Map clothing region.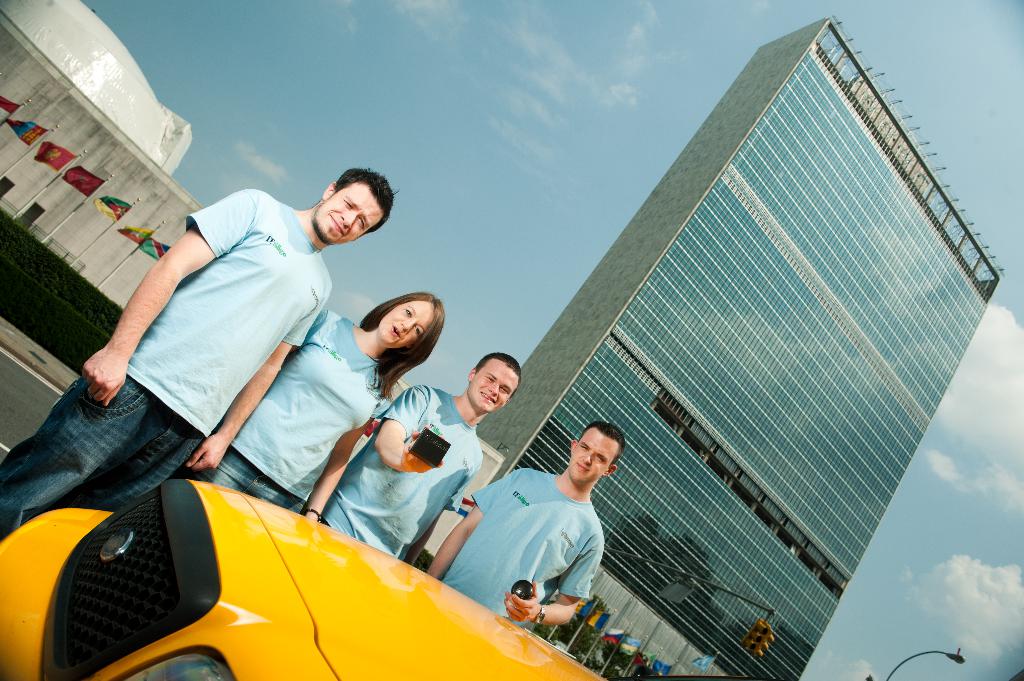
Mapped to {"x1": 0, "y1": 189, "x2": 333, "y2": 539}.
